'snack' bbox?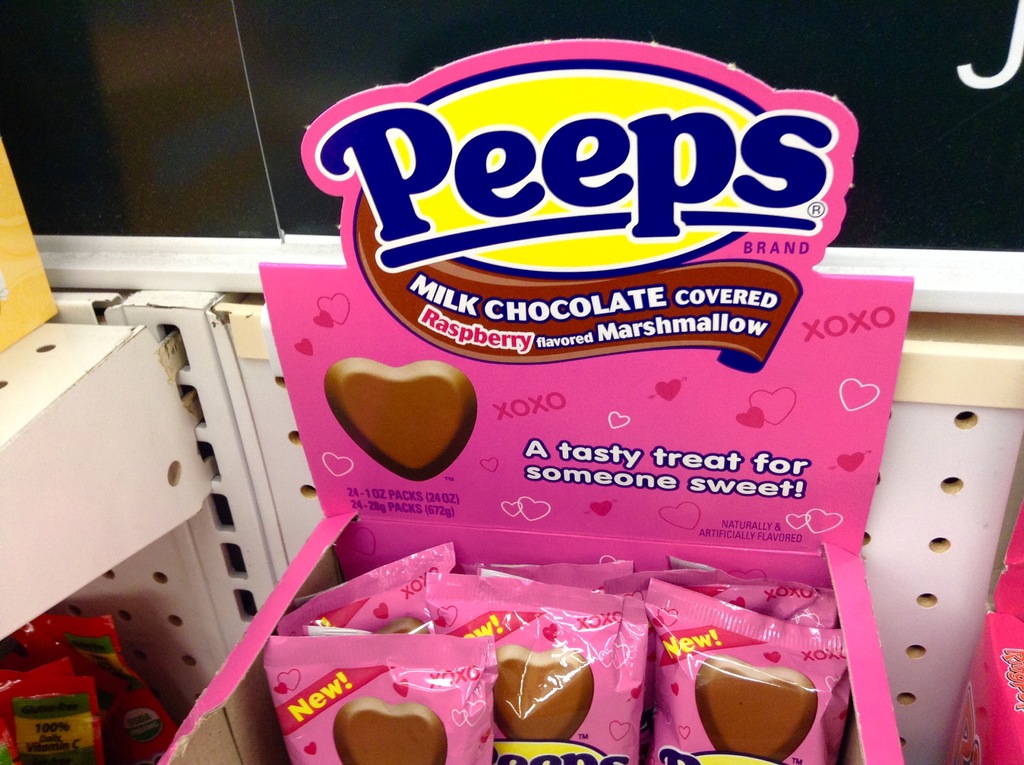
[left=336, top=700, right=452, bottom=764]
